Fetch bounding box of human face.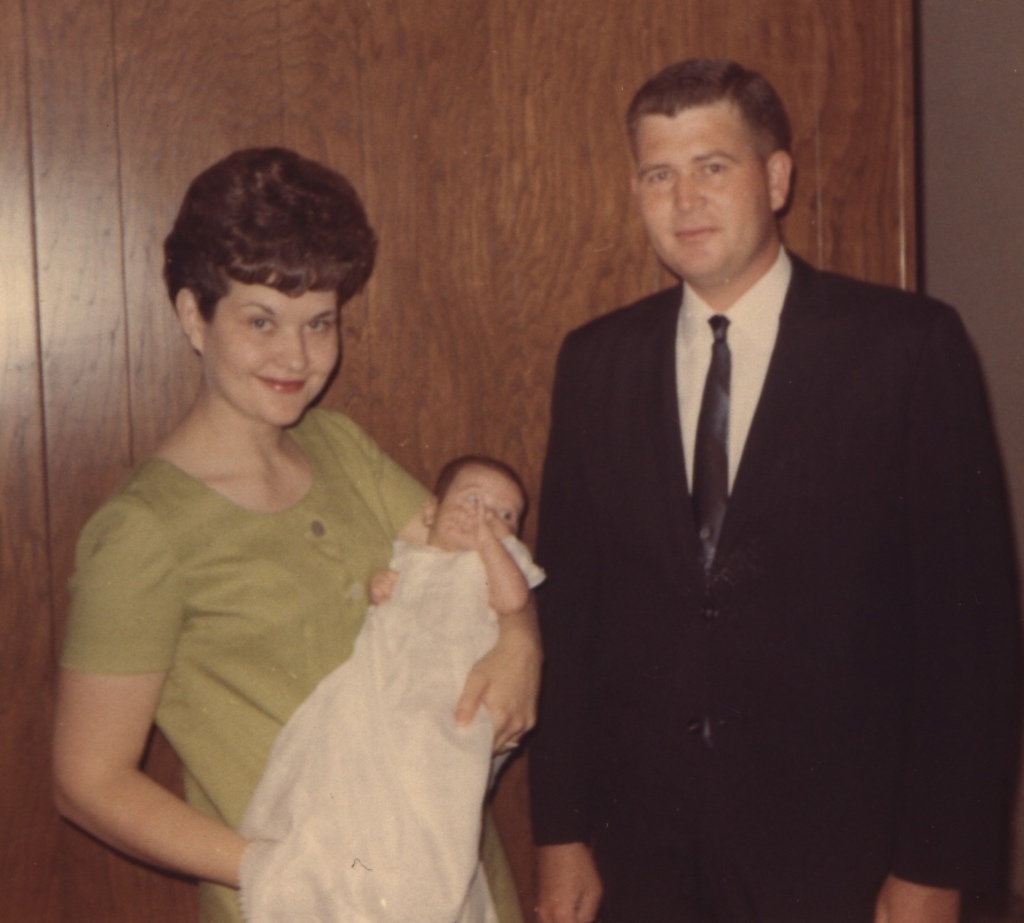
Bbox: 629,114,772,287.
